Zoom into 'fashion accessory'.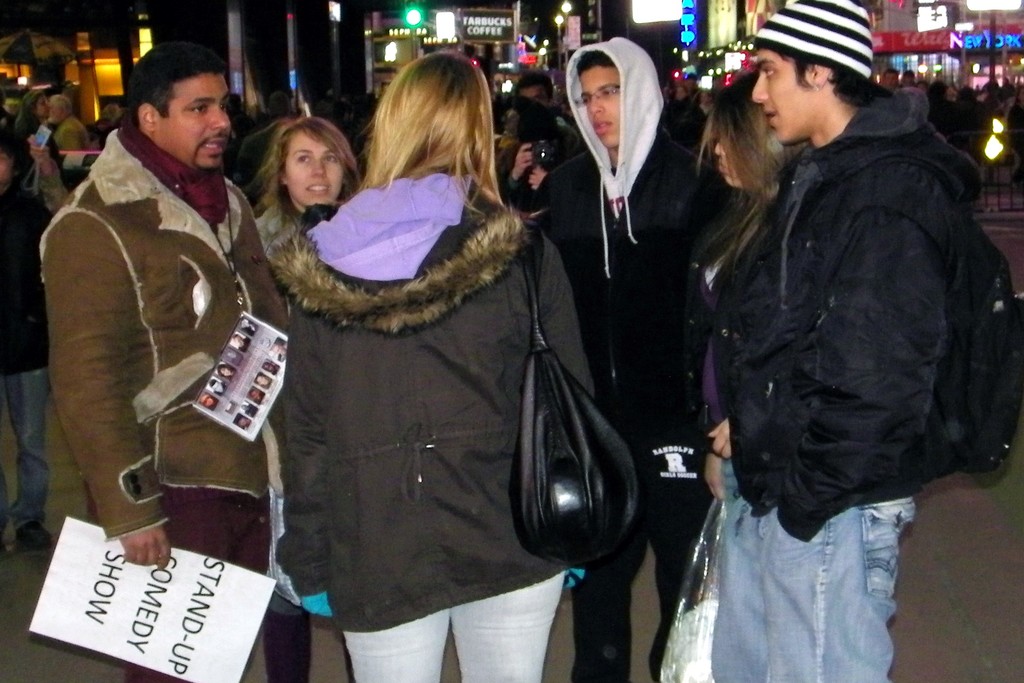
Zoom target: <region>753, 0, 872, 79</region>.
